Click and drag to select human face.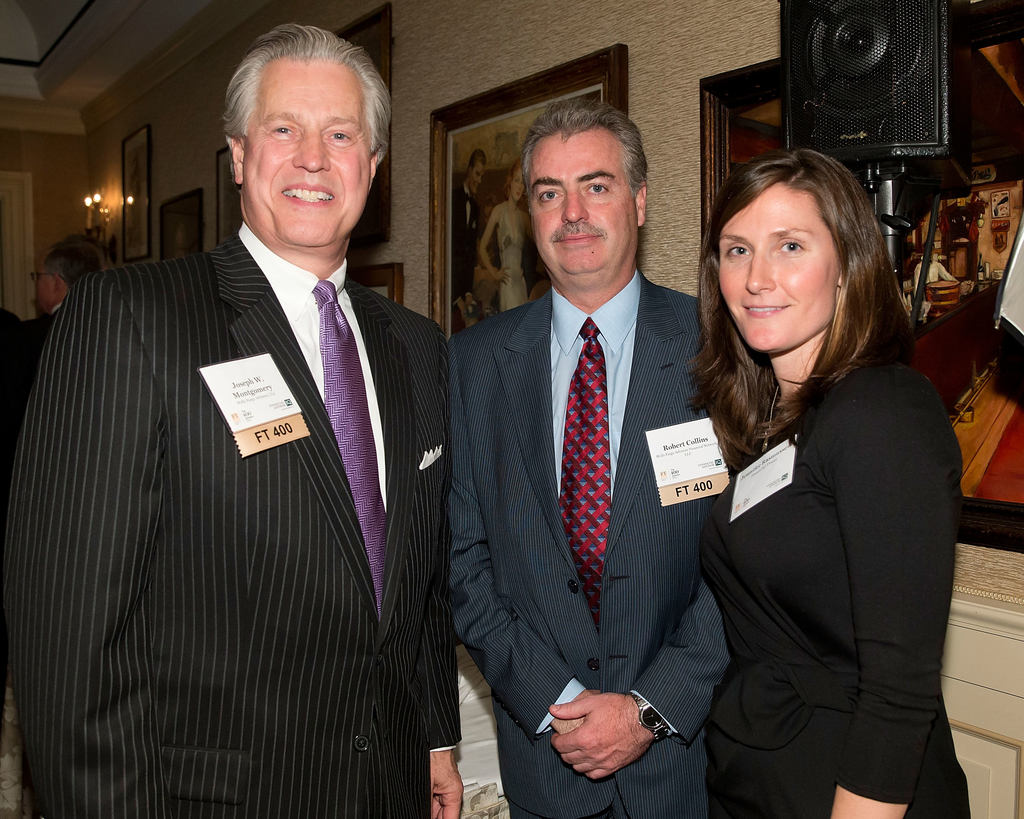
Selection: [238,61,372,243].
